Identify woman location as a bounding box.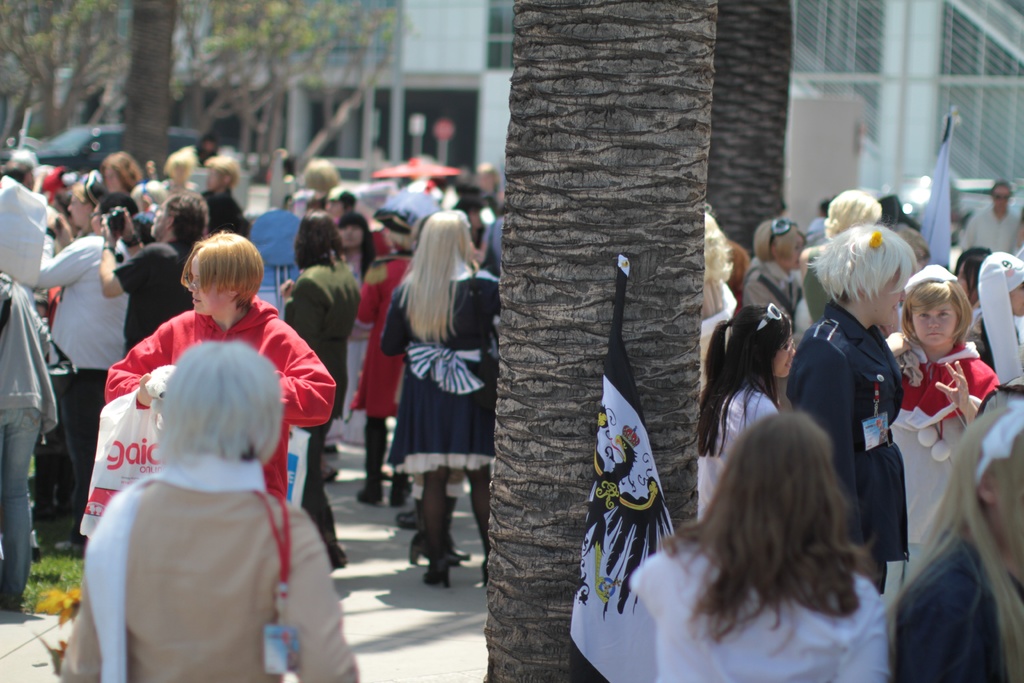
crop(92, 151, 135, 199).
